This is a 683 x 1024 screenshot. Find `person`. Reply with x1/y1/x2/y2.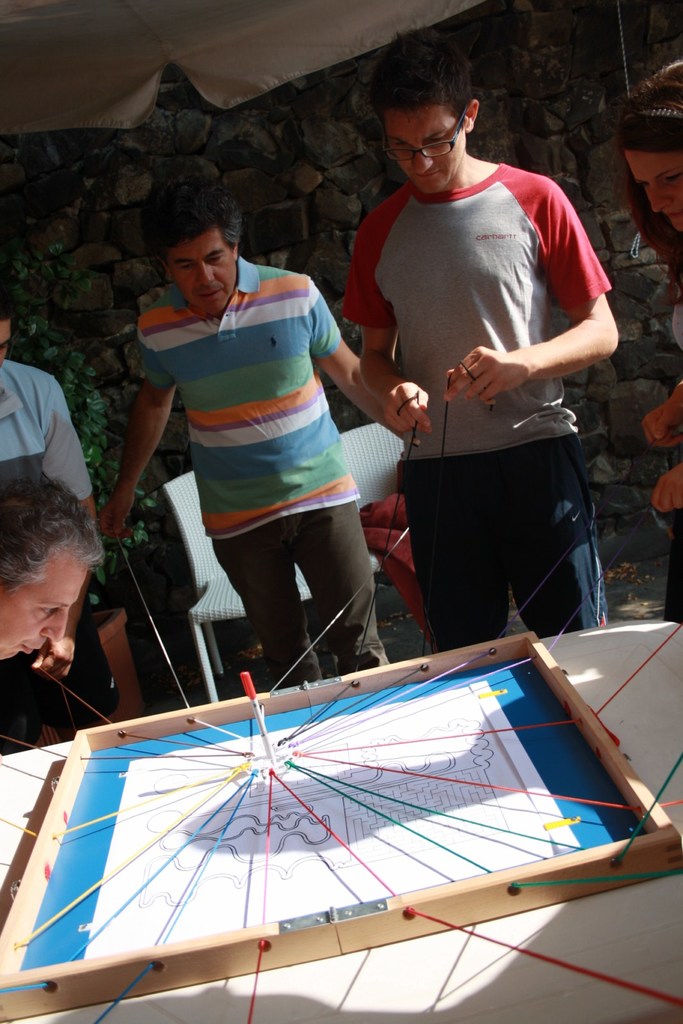
0/451/105/664.
